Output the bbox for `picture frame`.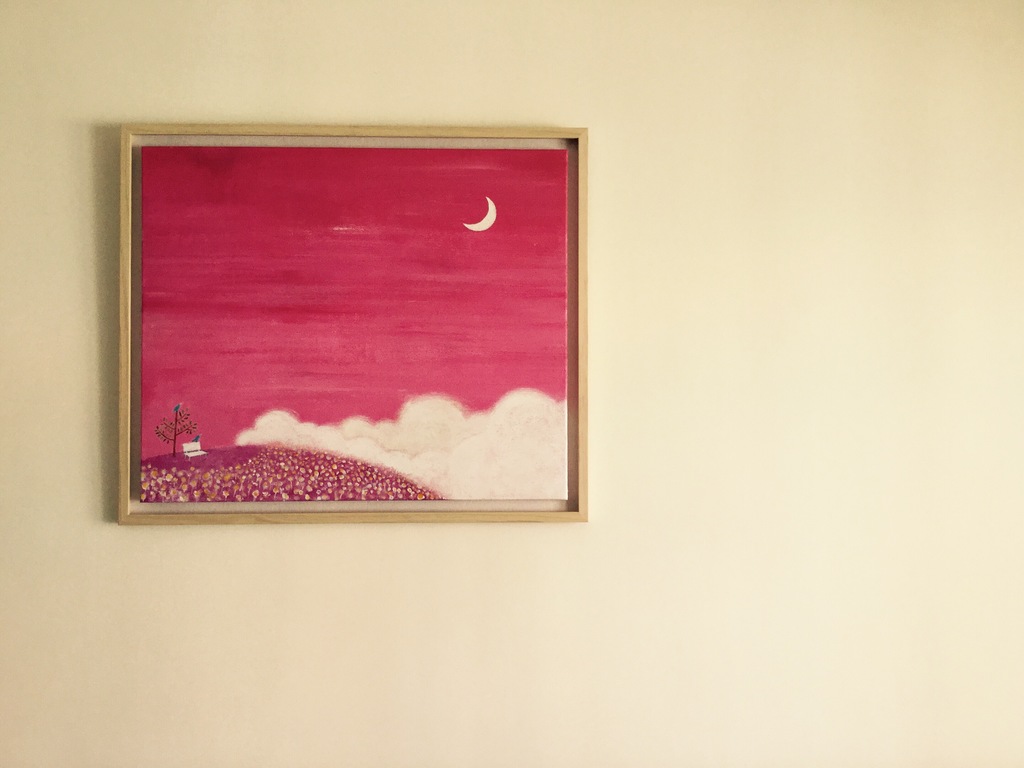
113 118 591 528.
